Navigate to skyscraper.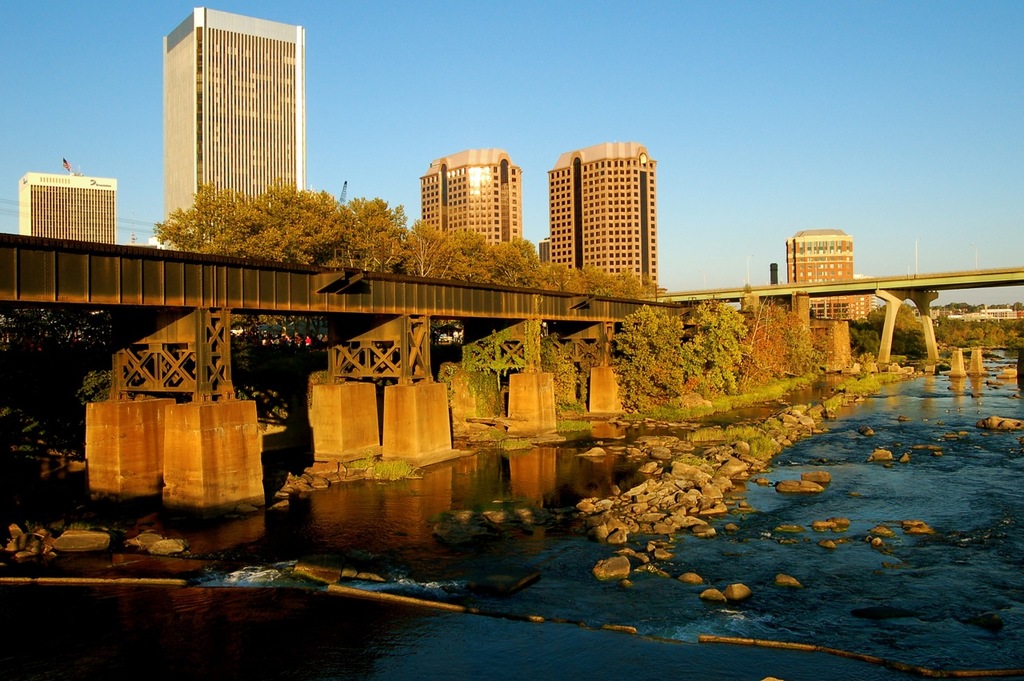
Navigation target: 14:156:125:247.
